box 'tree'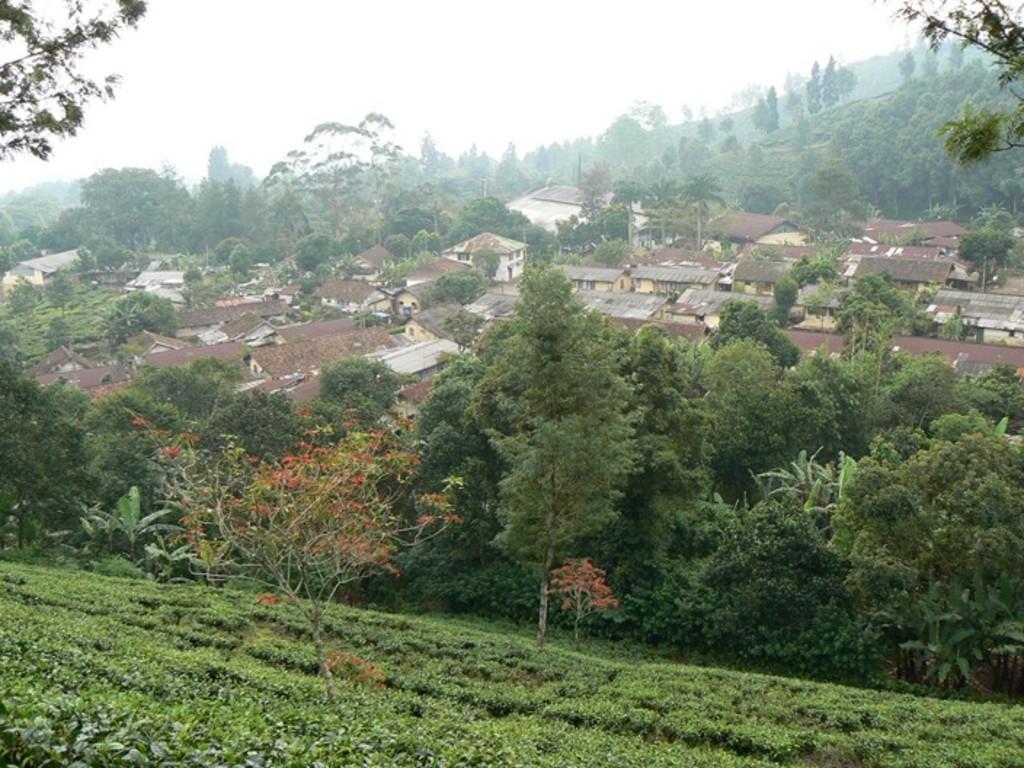
(959,204,1015,295)
